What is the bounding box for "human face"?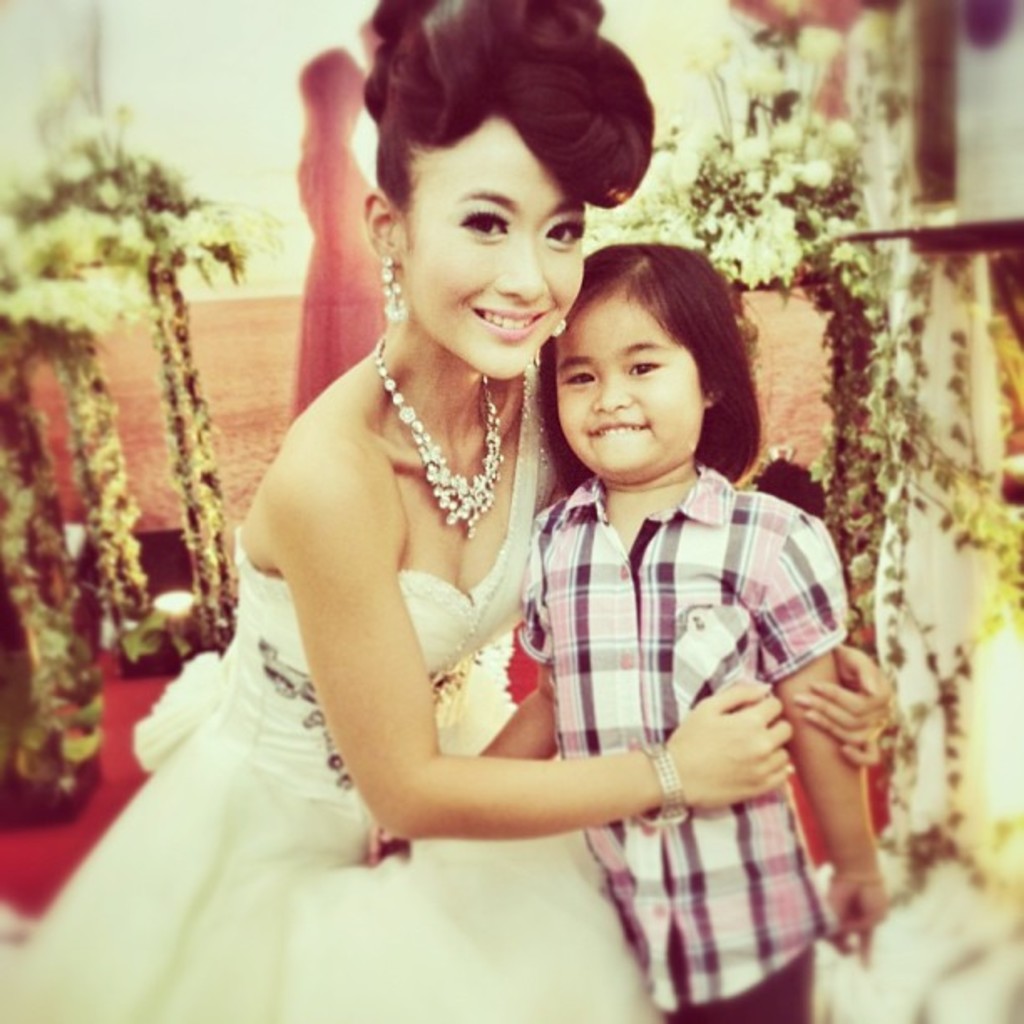
bbox=[407, 110, 582, 378].
